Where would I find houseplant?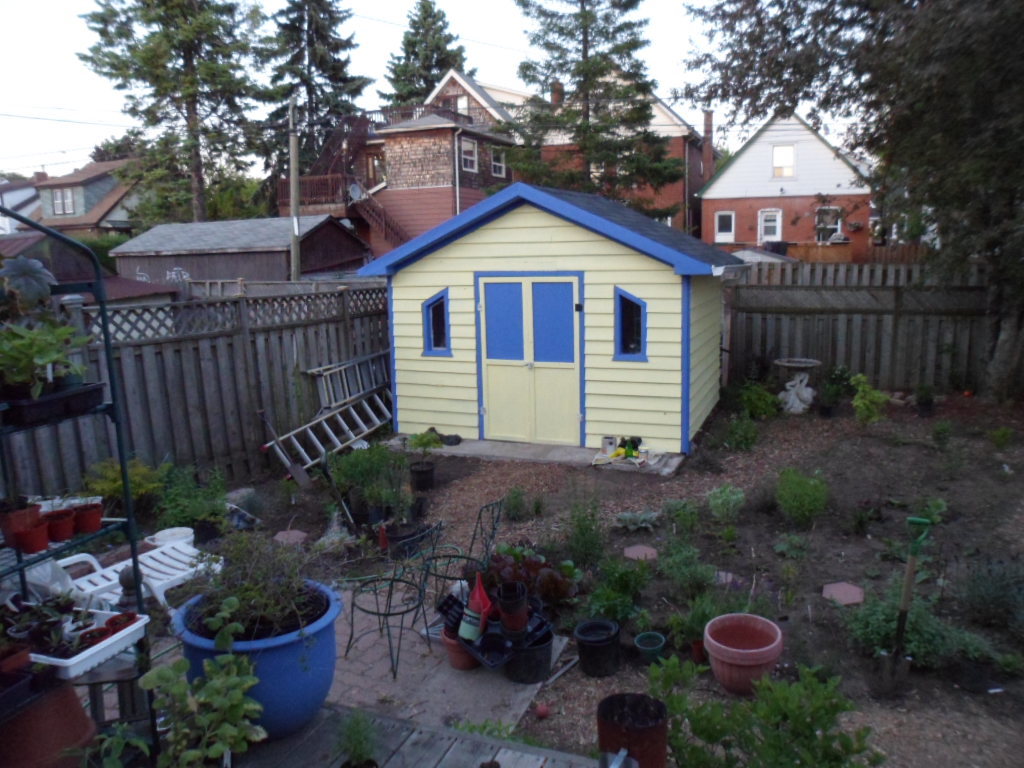
At 73:483:106:533.
